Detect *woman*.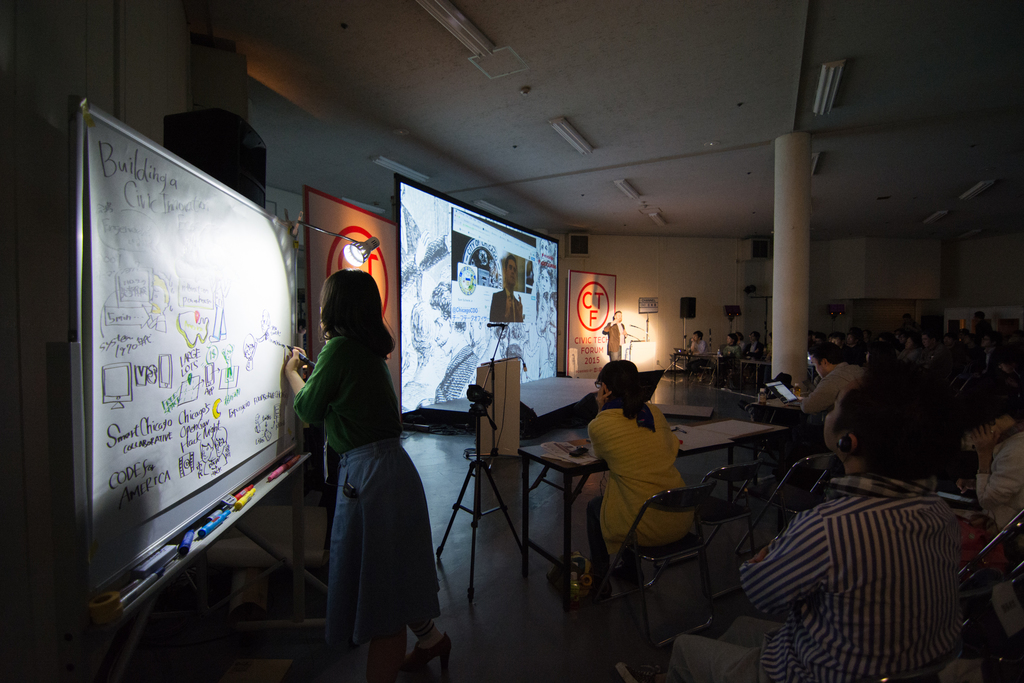
Detected at (566,358,701,598).
